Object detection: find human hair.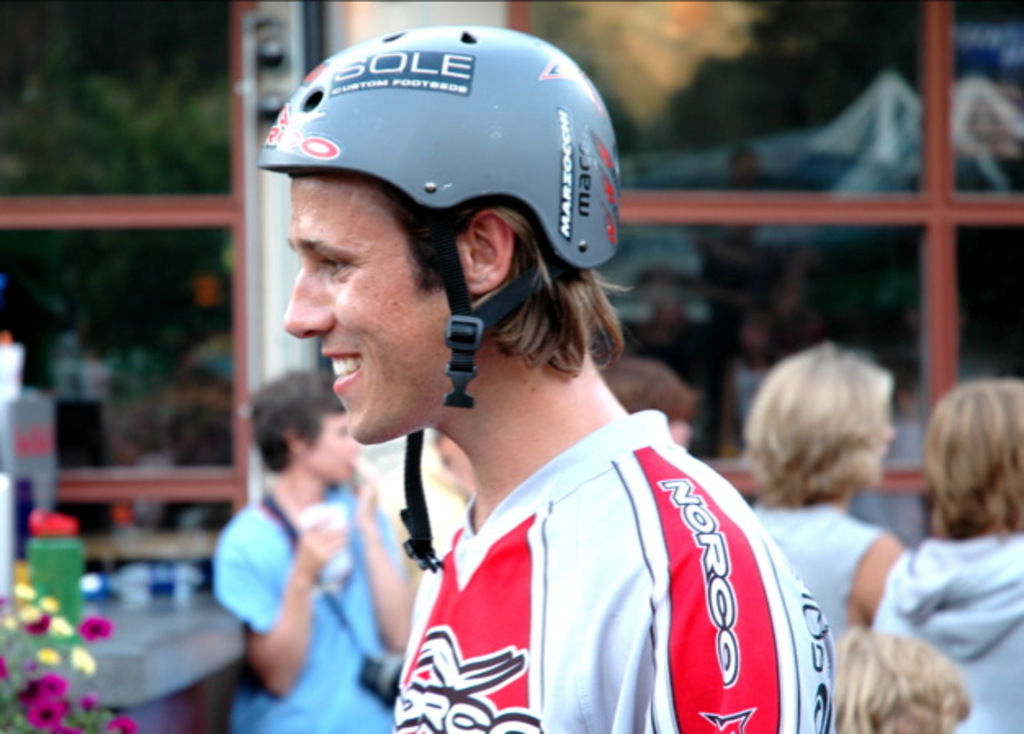
BBox(244, 366, 350, 471).
